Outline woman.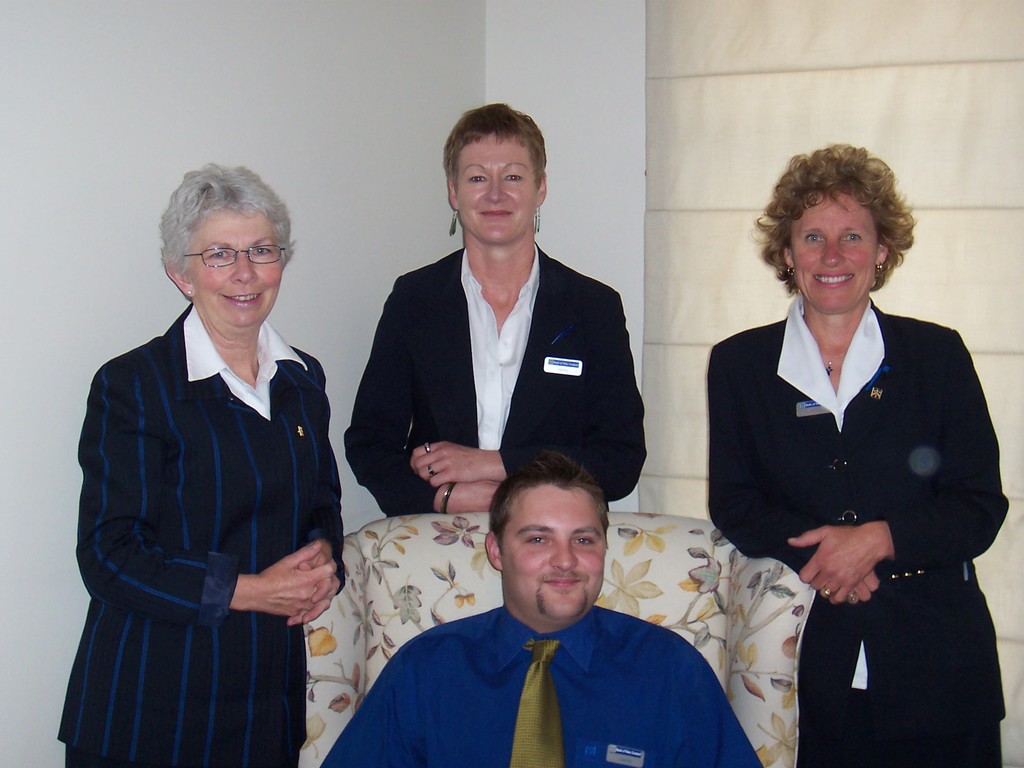
Outline: region(708, 139, 1008, 765).
